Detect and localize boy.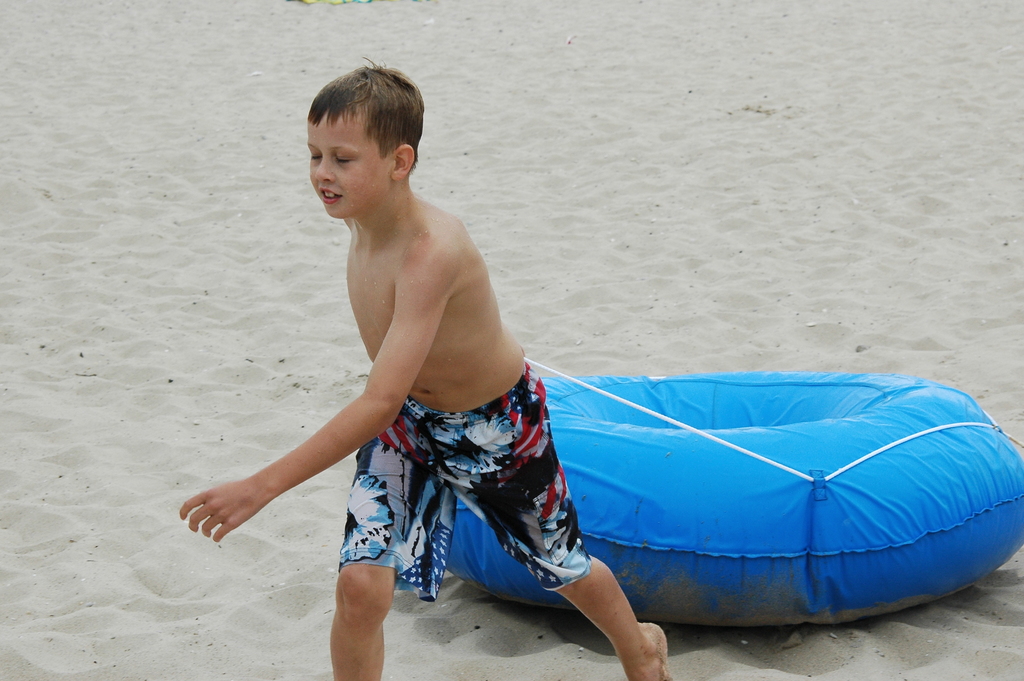
Localized at Rect(179, 54, 668, 677).
